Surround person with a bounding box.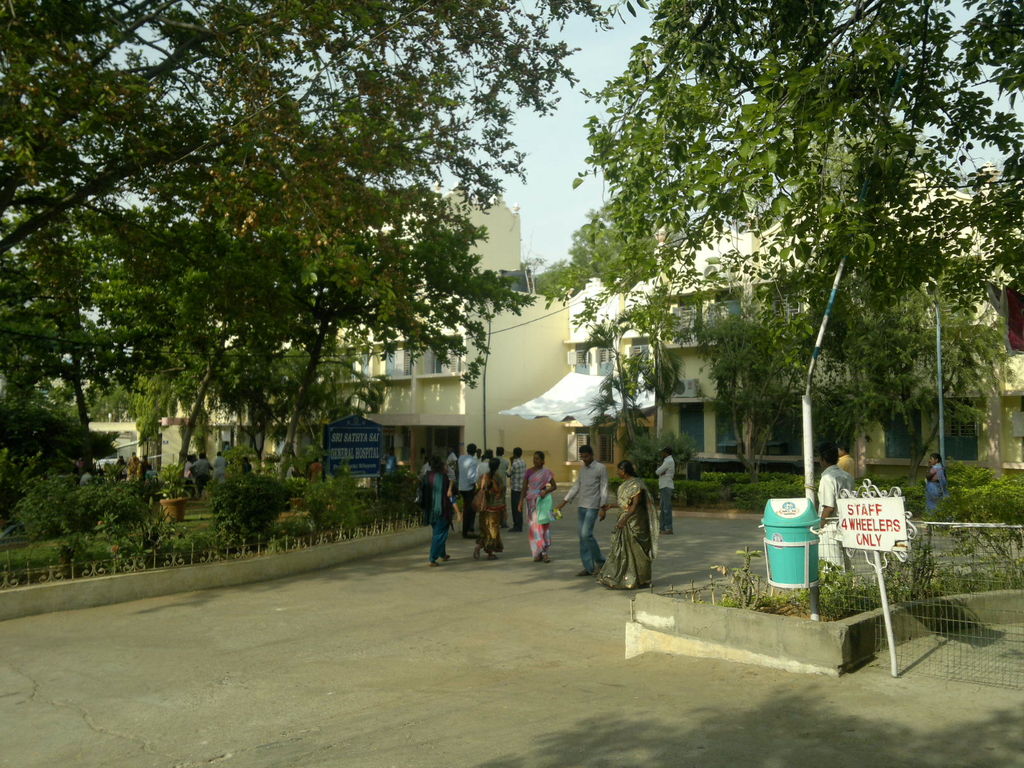
{"left": 818, "top": 446, "right": 850, "bottom": 569}.
